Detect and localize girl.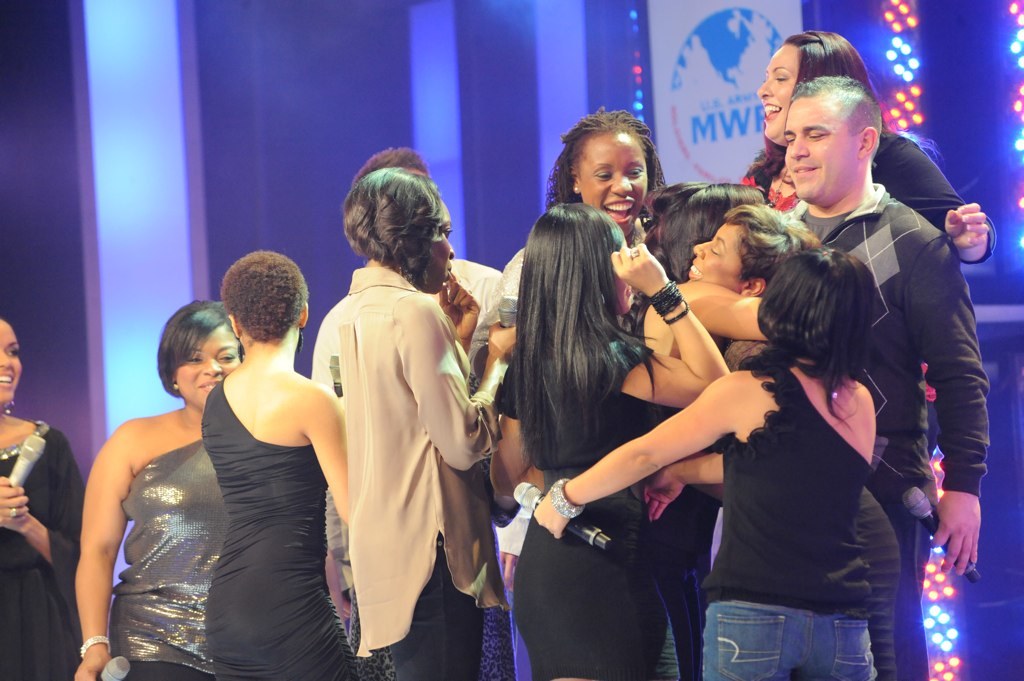
Localized at 498, 204, 729, 680.
